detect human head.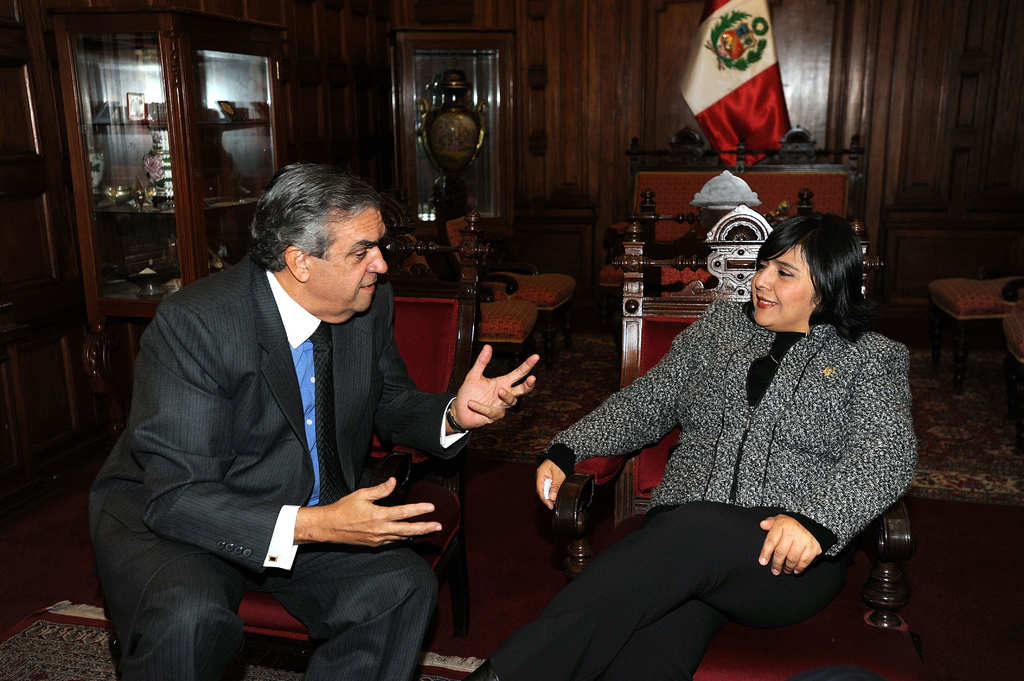
Detected at 251,163,391,326.
